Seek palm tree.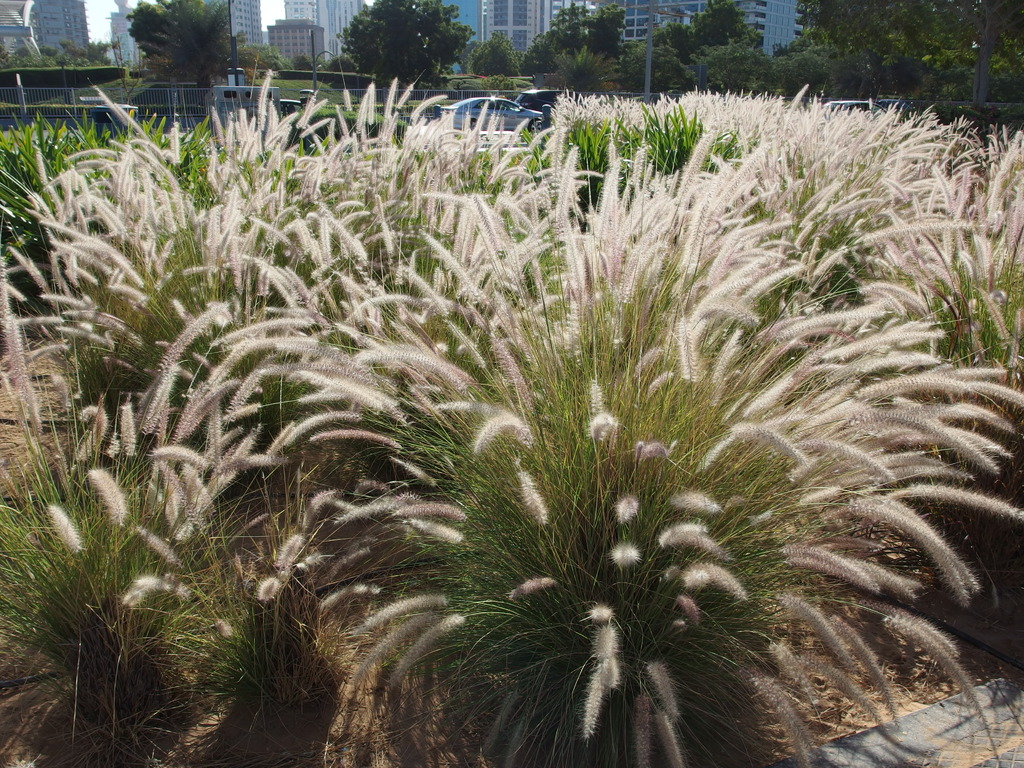
x1=636, y1=42, x2=685, y2=105.
